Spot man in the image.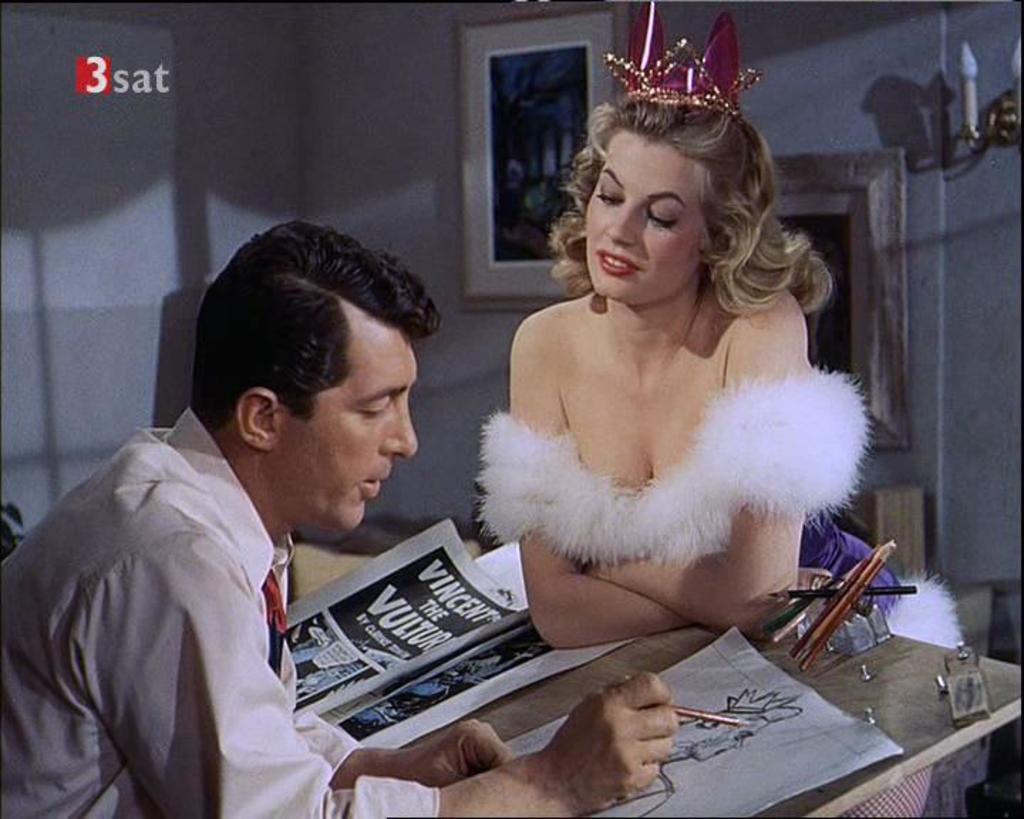
man found at select_region(1, 215, 678, 818).
